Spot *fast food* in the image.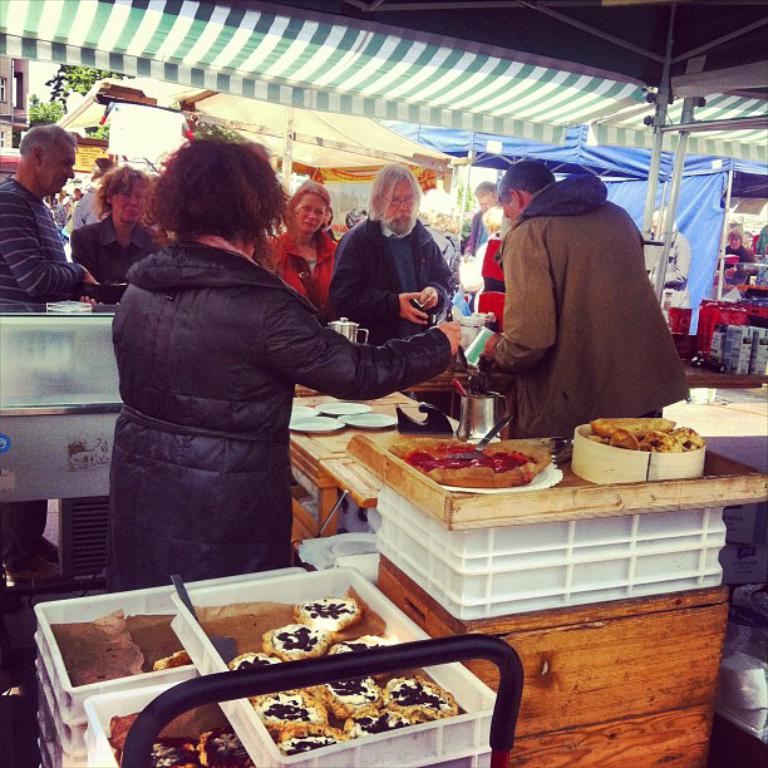
*fast food* found at bbox(566, 415, 704, 473).
